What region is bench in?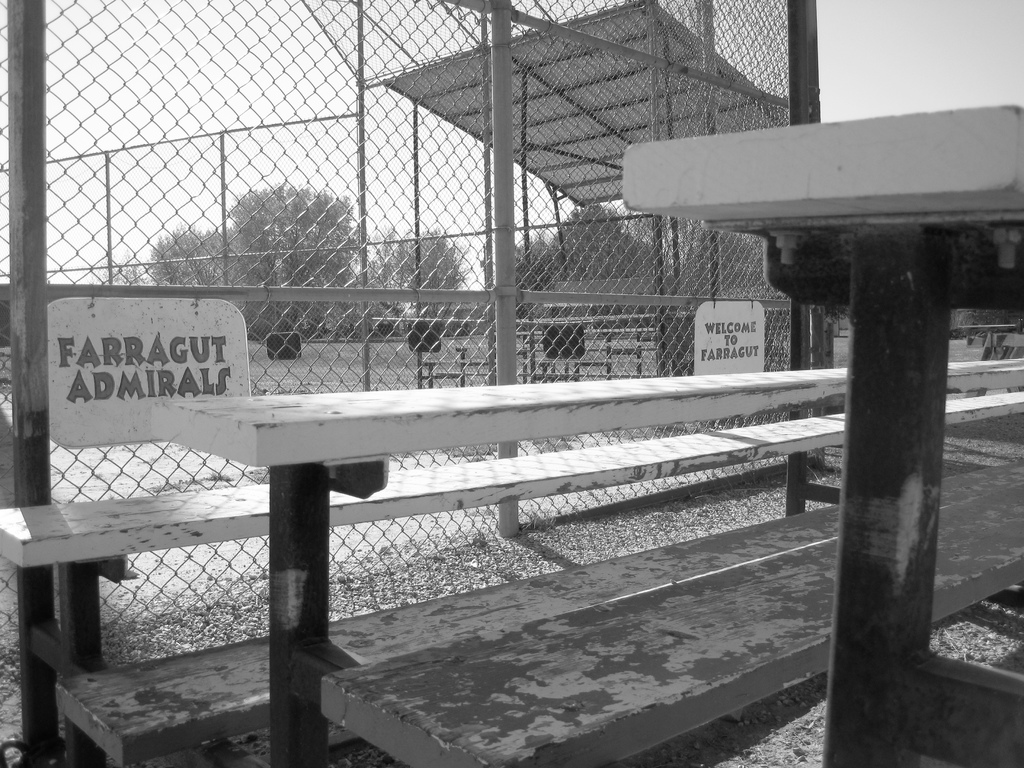
x1=0 y1=345 x2=1023 y2=767.
